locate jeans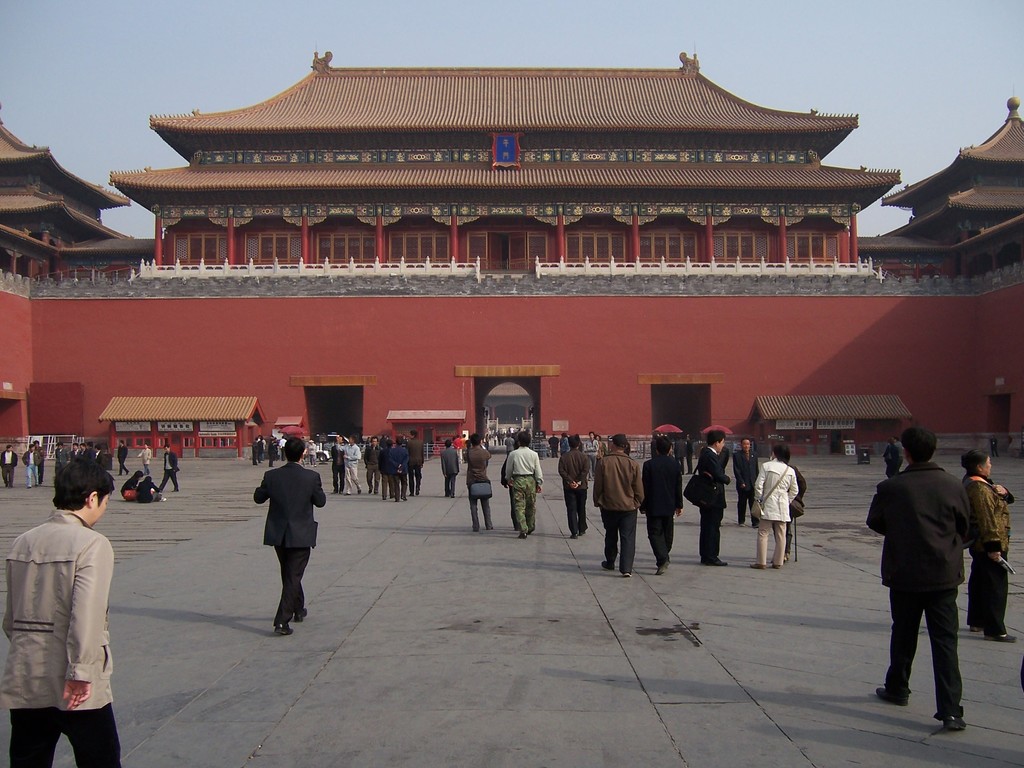
0 468 14 490
